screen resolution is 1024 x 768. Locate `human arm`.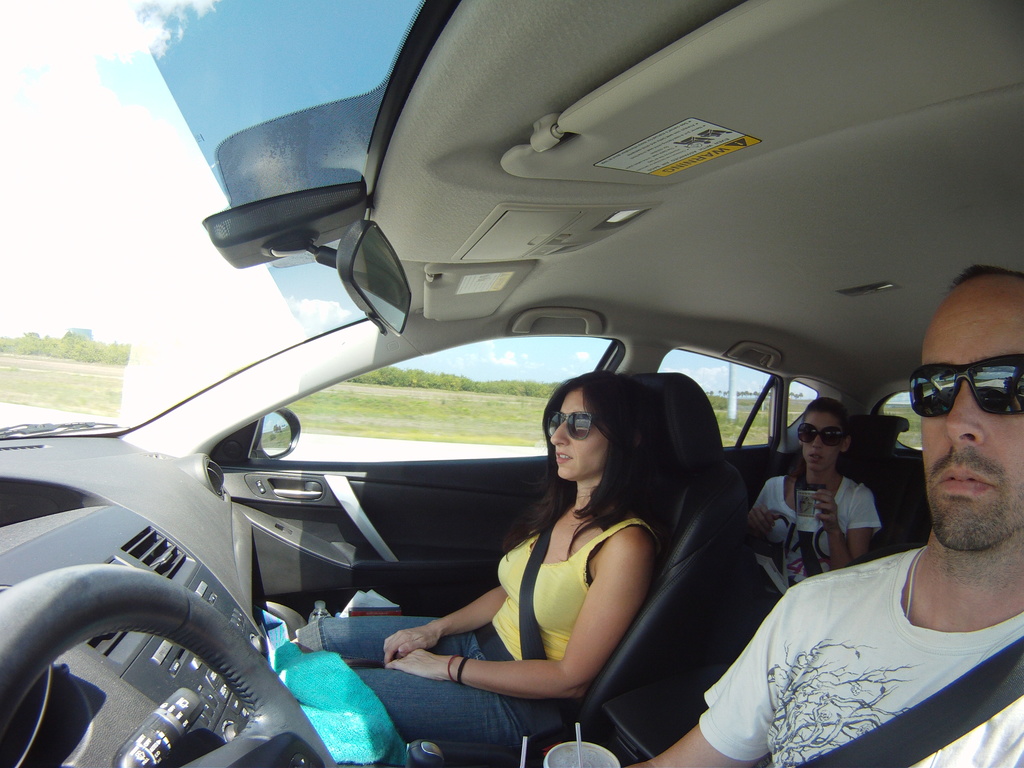
bbox=(612, 583, 787, 767).
